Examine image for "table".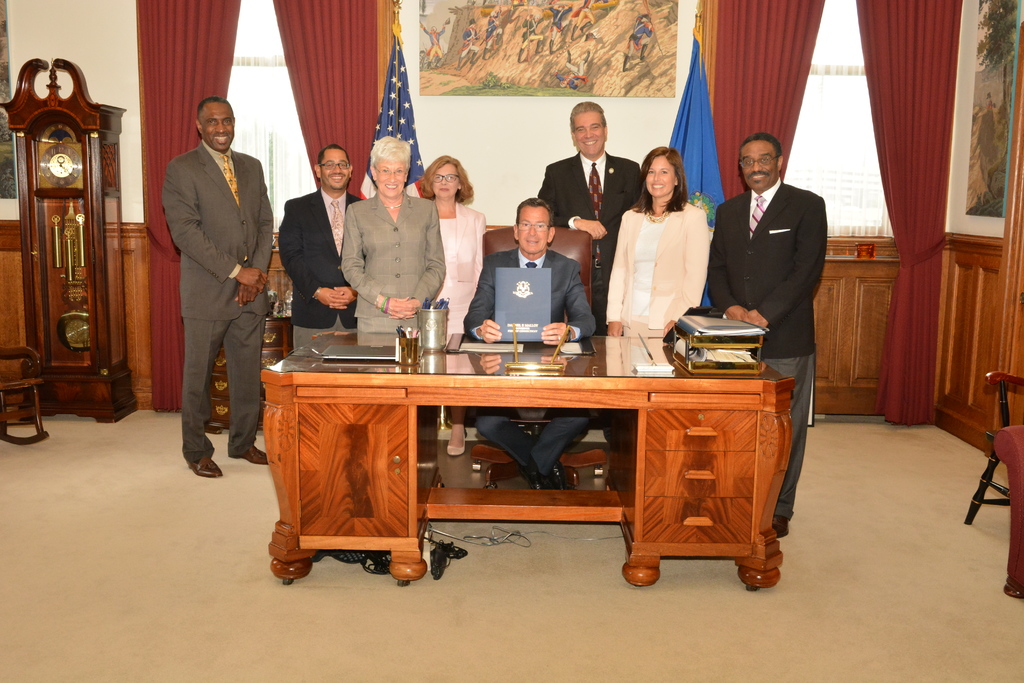
Examination result: 259,329,794,591.
